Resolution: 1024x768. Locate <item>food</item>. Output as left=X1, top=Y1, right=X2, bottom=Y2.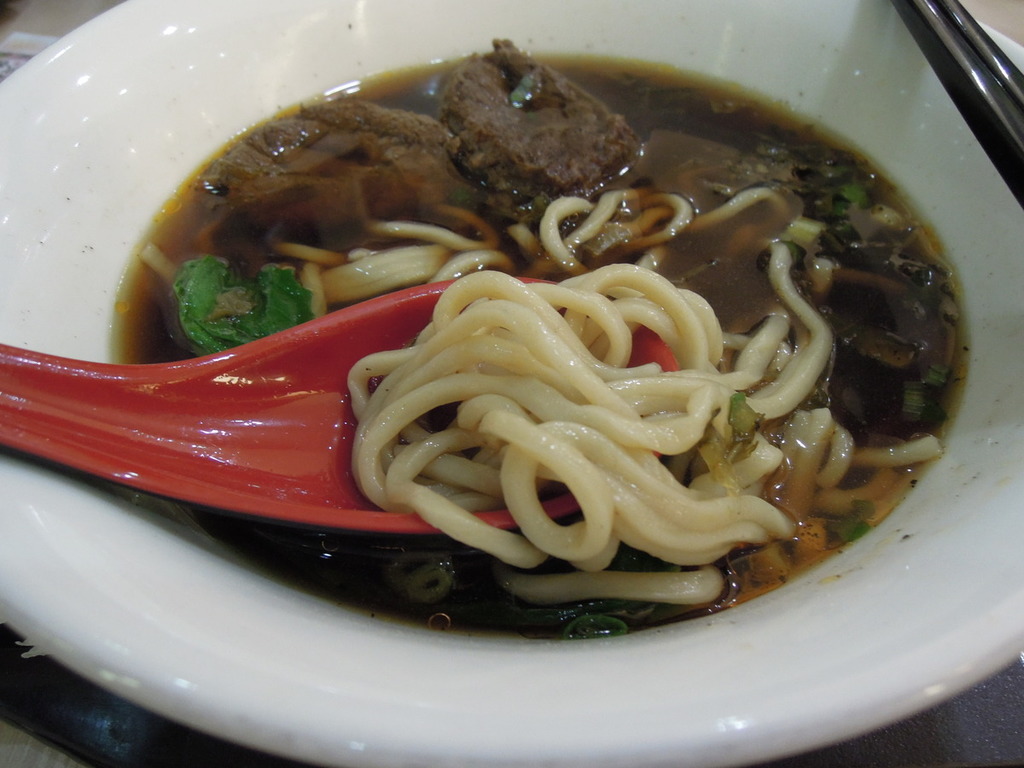
left=153, top=24, right=928, bottom=600.
